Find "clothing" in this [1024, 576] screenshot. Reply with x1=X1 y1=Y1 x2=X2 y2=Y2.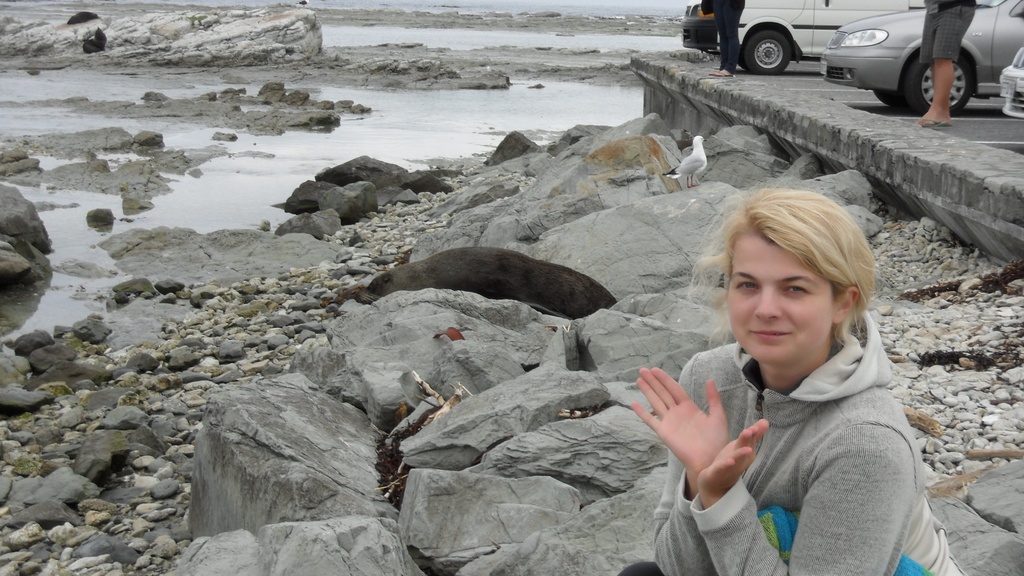
x1=922 y1=0 x2=977 y2=61.
